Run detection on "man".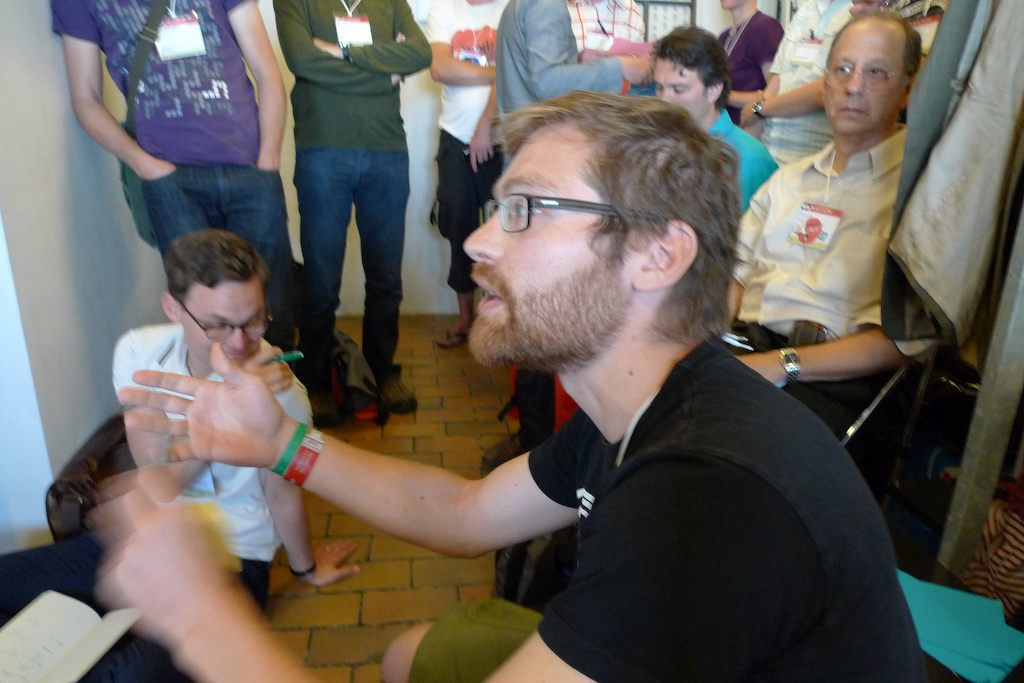
Result: bbox=[53, 0, 327, 345].
